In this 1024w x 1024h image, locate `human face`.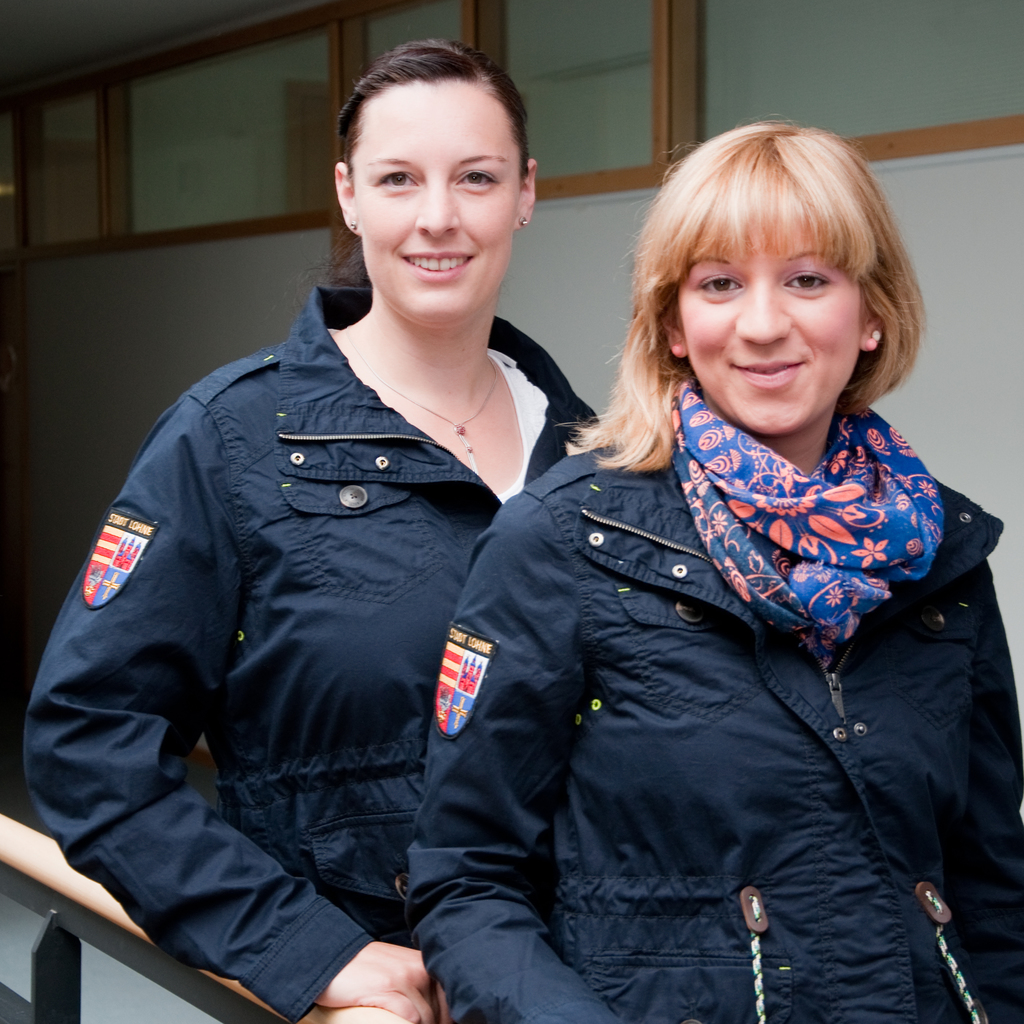
Bounding box: locate(343, 85, 515, 323).
